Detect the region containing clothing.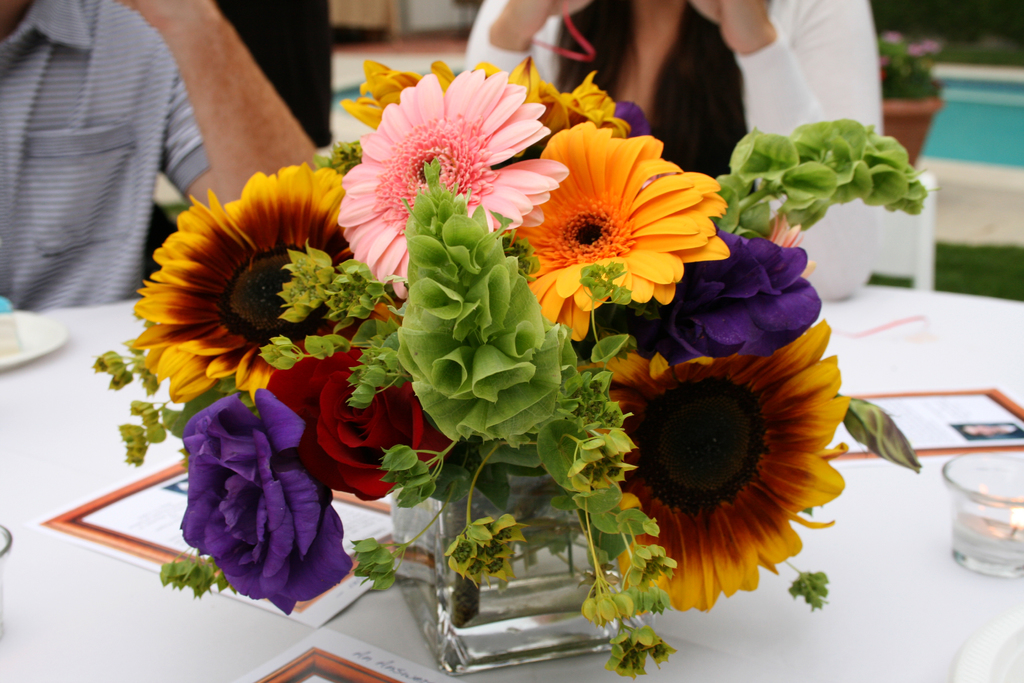
crop(0, 0, 232, 327).
